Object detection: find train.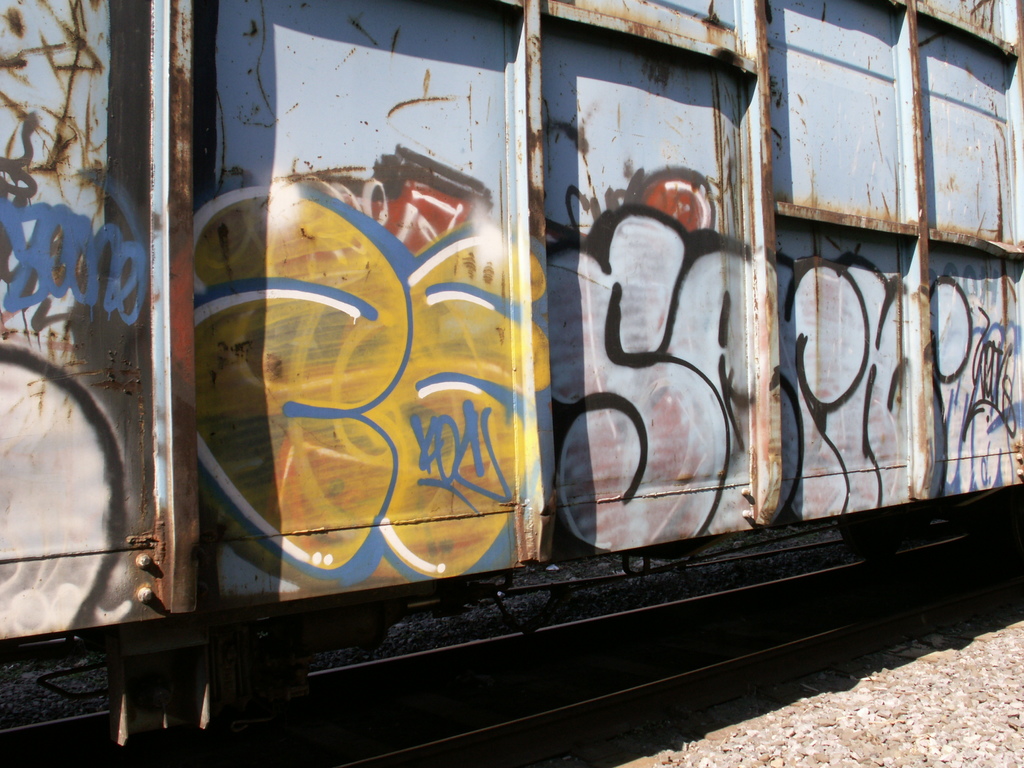
(x1=1, y1=0, x2=1023, y2=767).
